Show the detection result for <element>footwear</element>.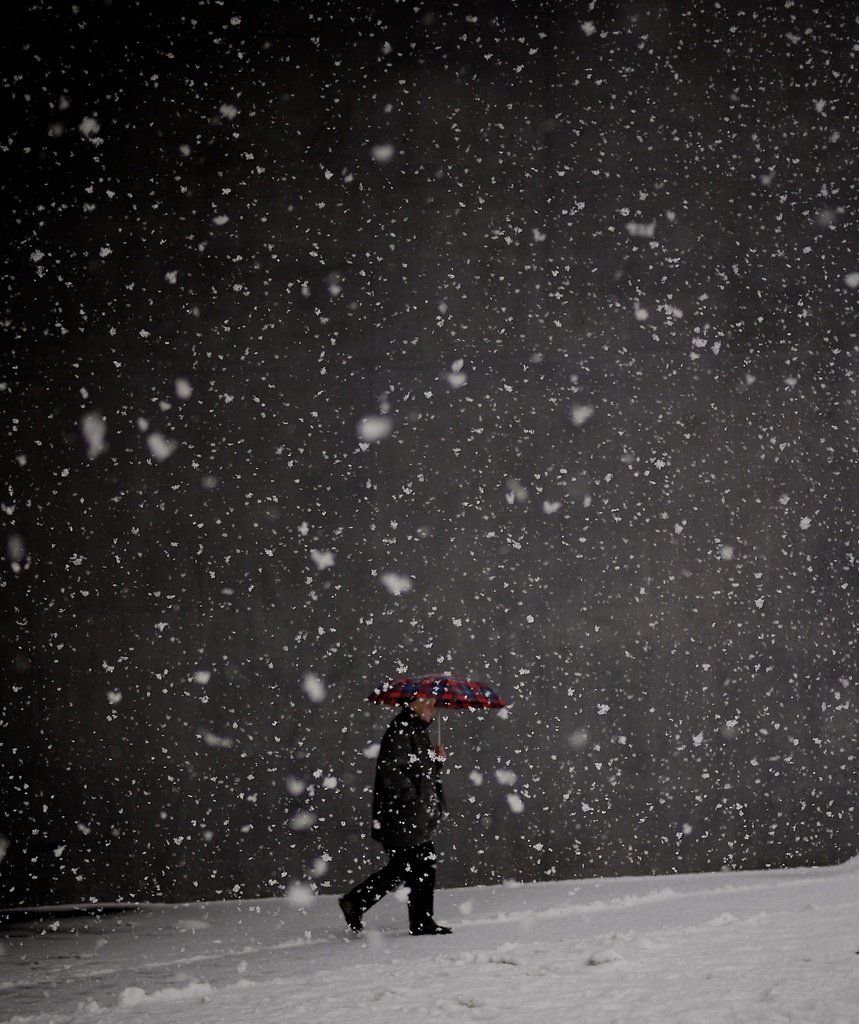
338 895 363 936.
